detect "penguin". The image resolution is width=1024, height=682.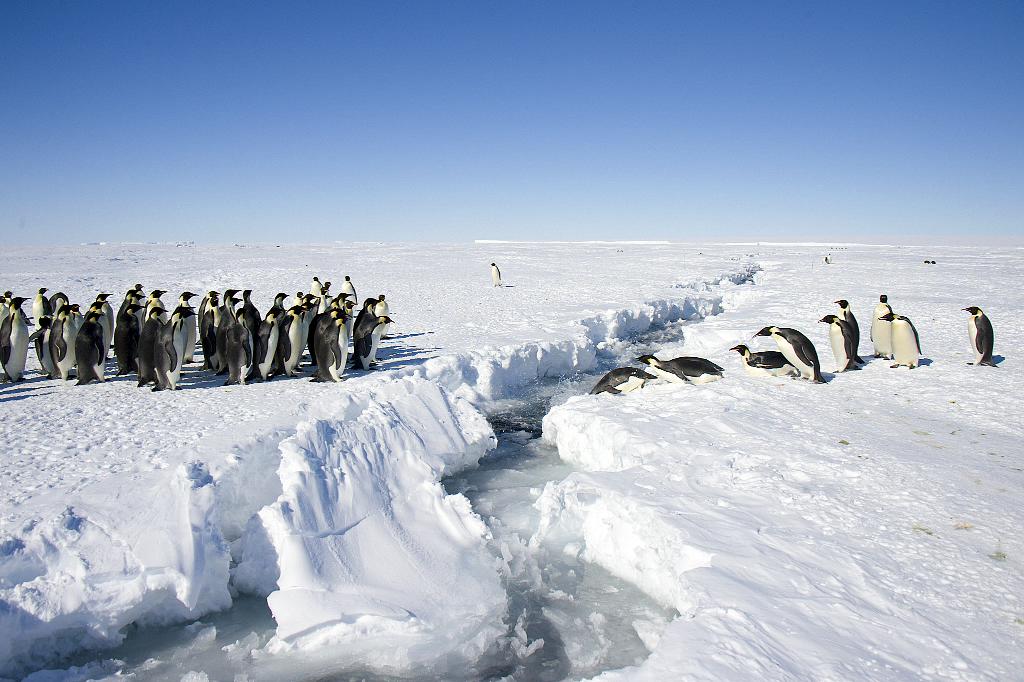
x1=308 y1=279 x2=321 y2=299.
